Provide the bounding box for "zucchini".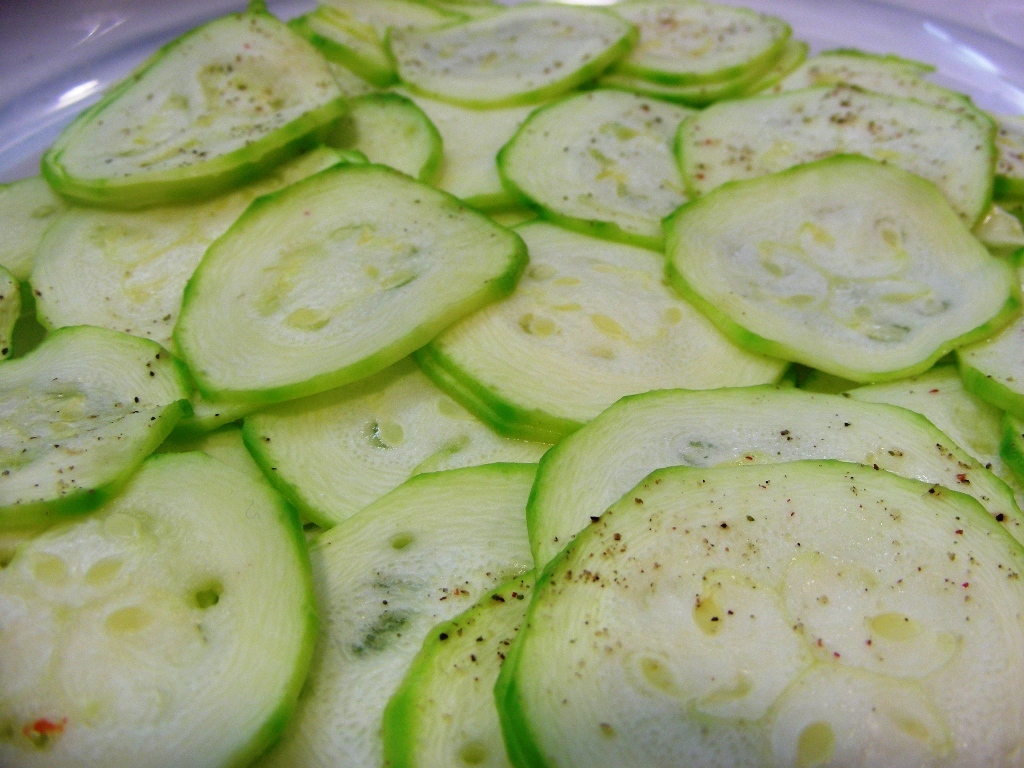
x1=492, y1=78, x2=724, y2=243.
